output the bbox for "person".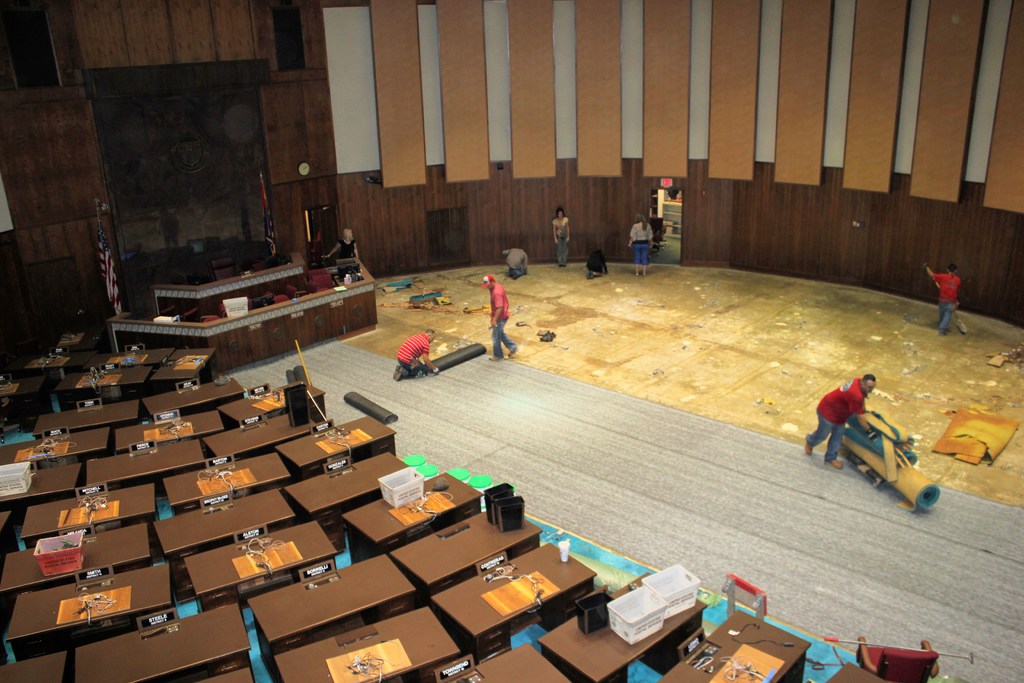
920 258 961 336.
